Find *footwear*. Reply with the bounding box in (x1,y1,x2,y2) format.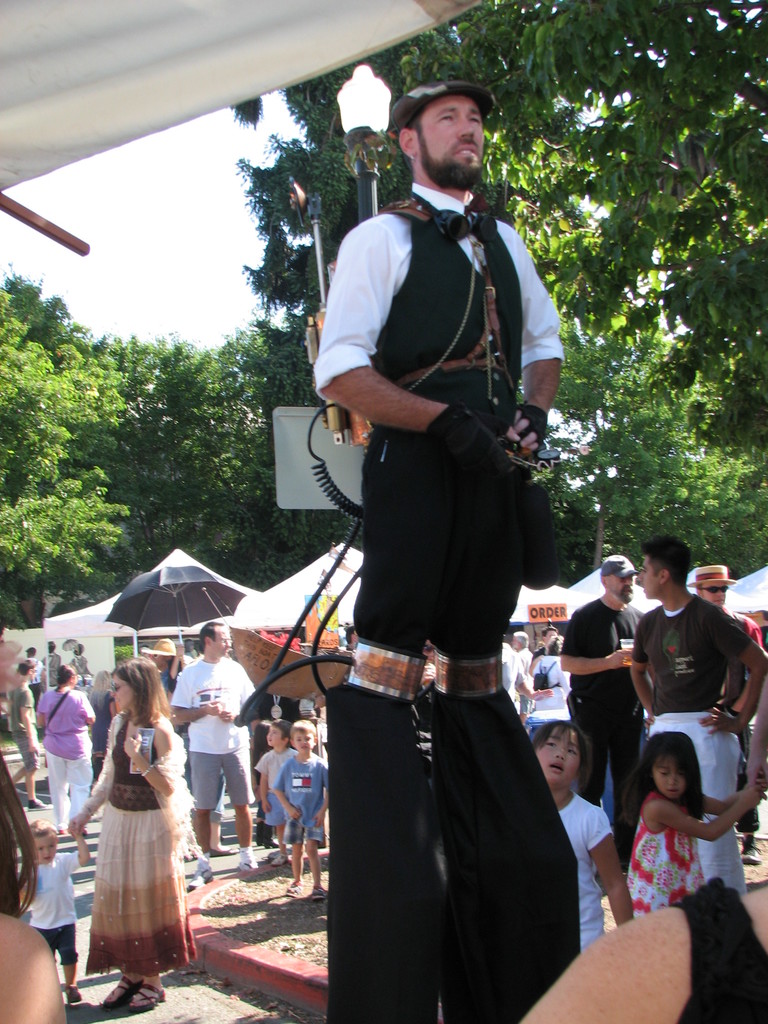
(132,978,169,1014).
